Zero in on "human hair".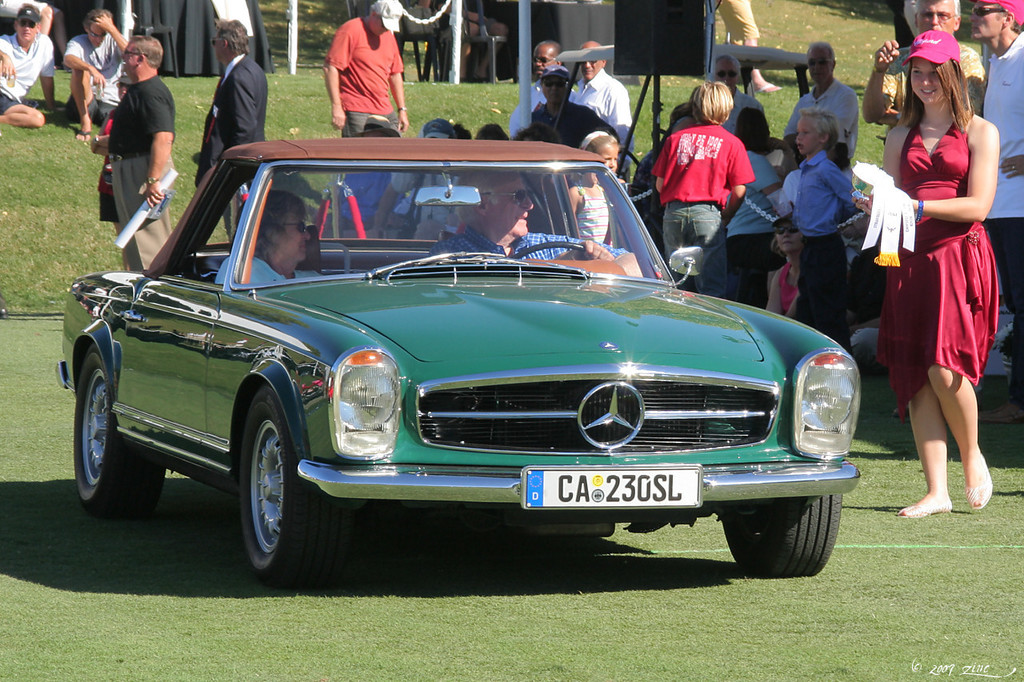
Zeroed in: x1=127 y1=37 x2=162 y2=68.
